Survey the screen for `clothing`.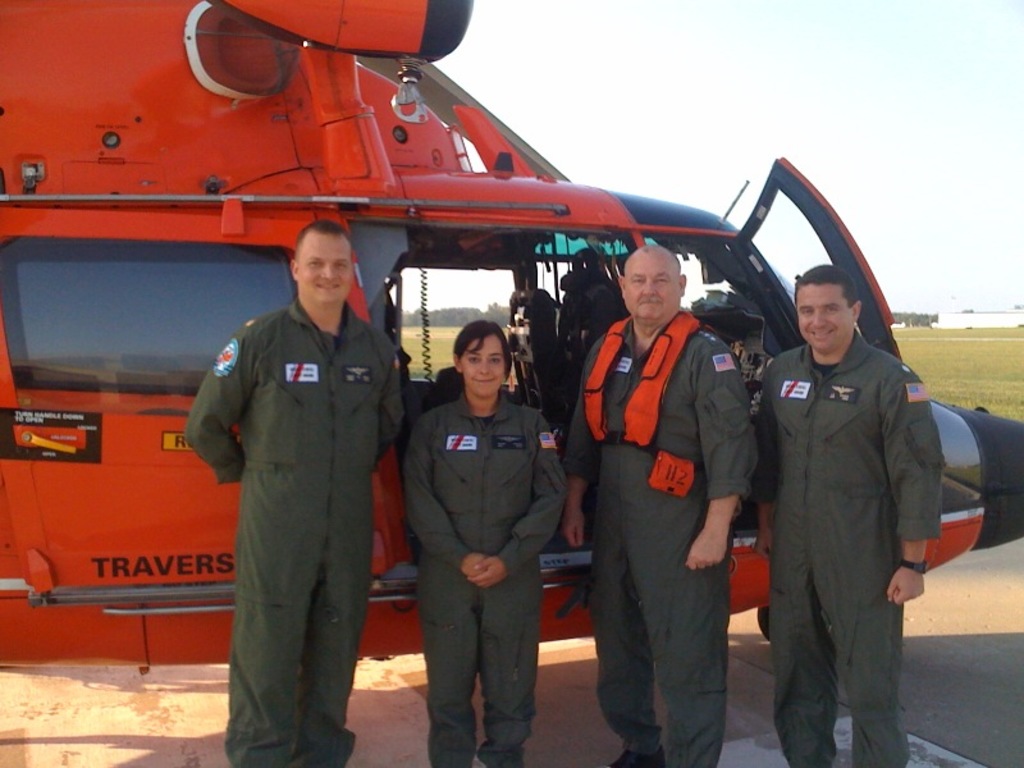
Survey found: [403, 390, 571, 765].
